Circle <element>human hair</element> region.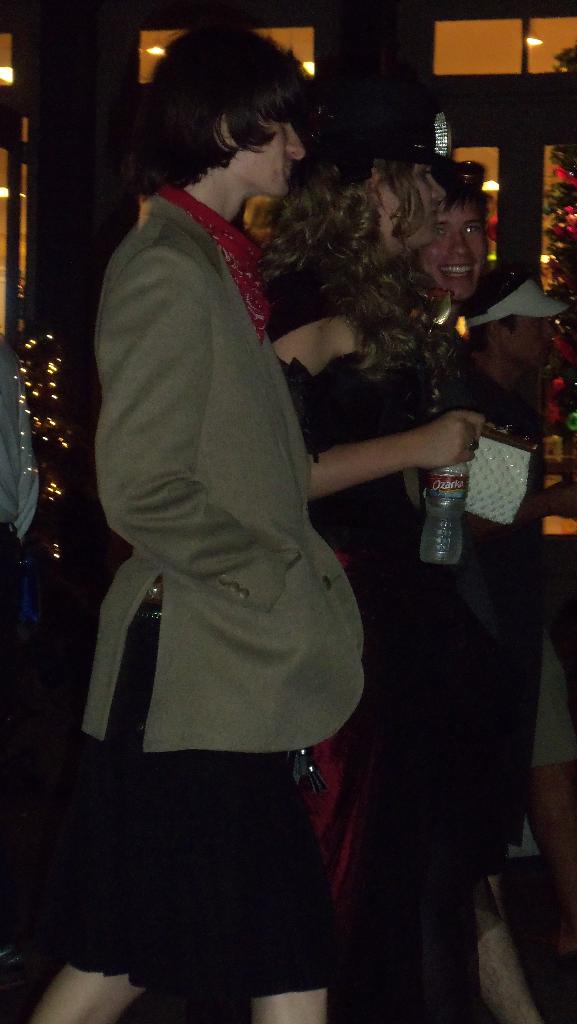
Region: locate(423, 163, 489, 237).
